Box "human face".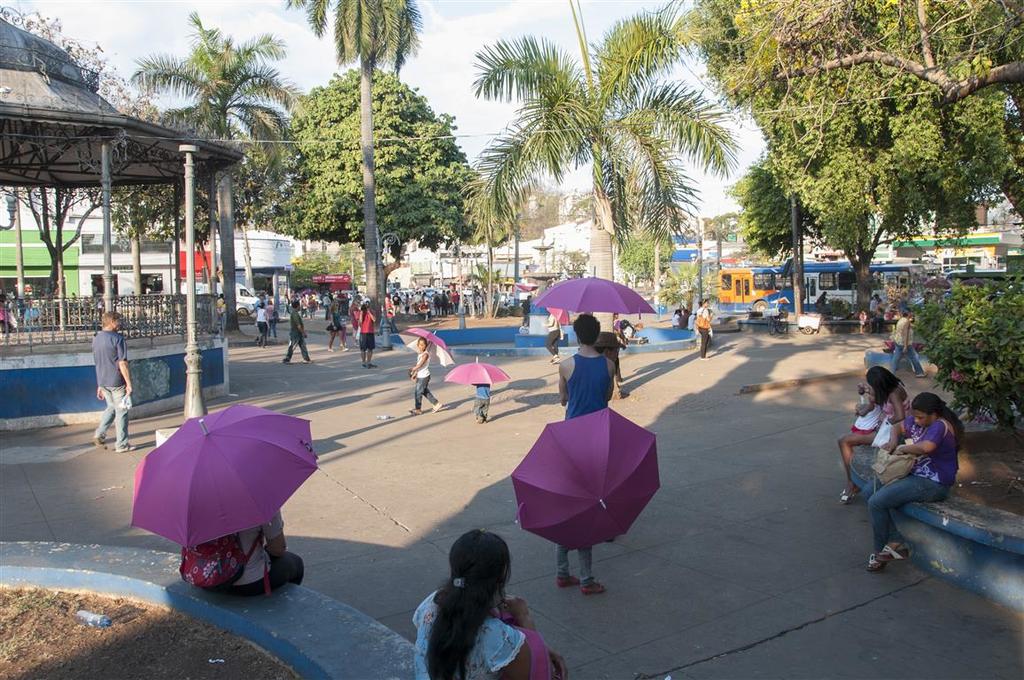
x1=917 y1=410 x2=933 y2=429.
